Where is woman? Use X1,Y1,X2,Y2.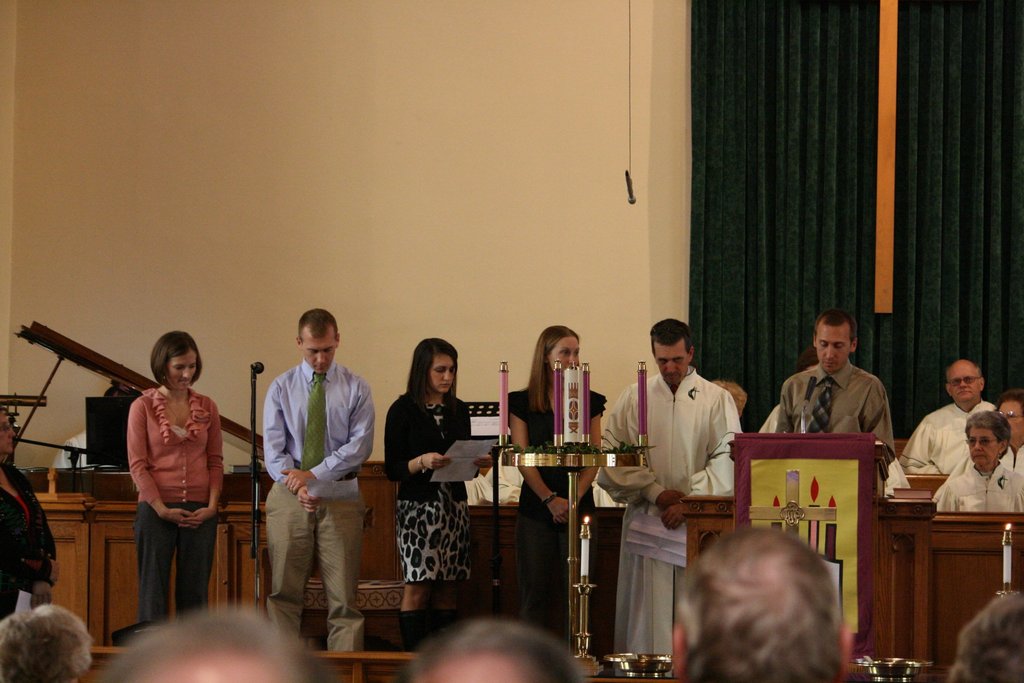
367,343,507,622.
